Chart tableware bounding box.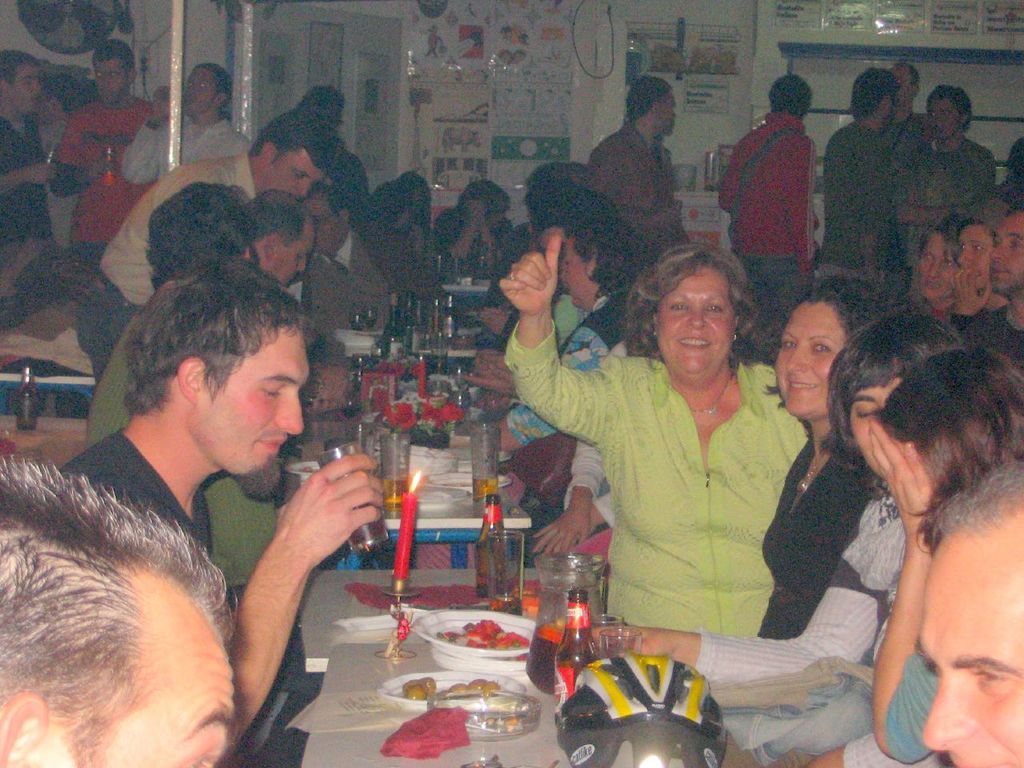
Charted: crop(349, 299, 381, 331).
